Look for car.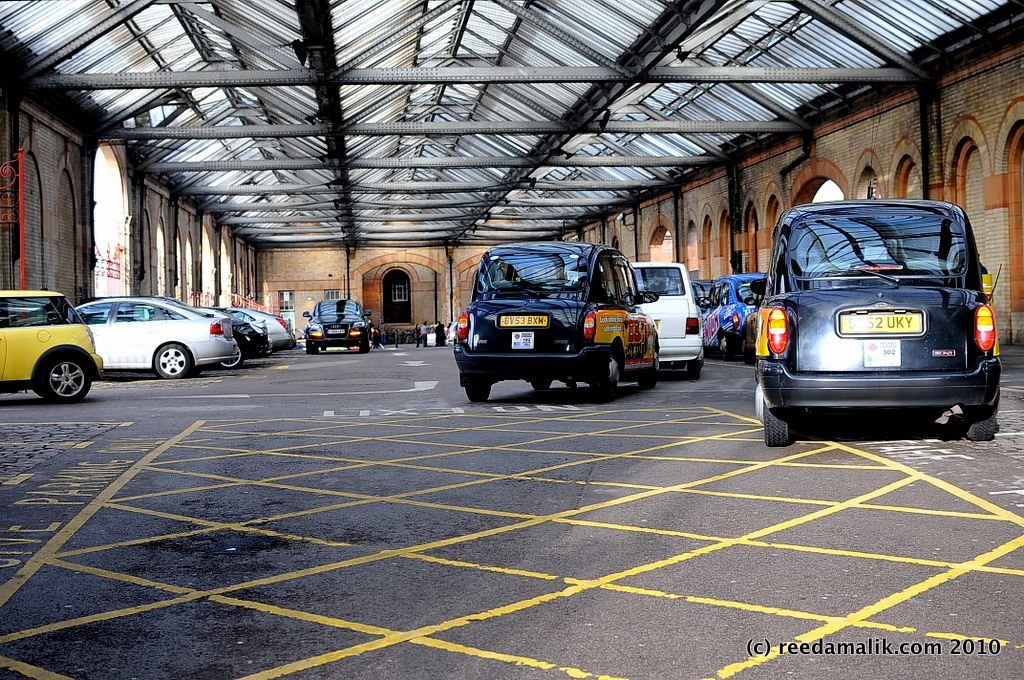
Found: 456, 239, 659, 401.
